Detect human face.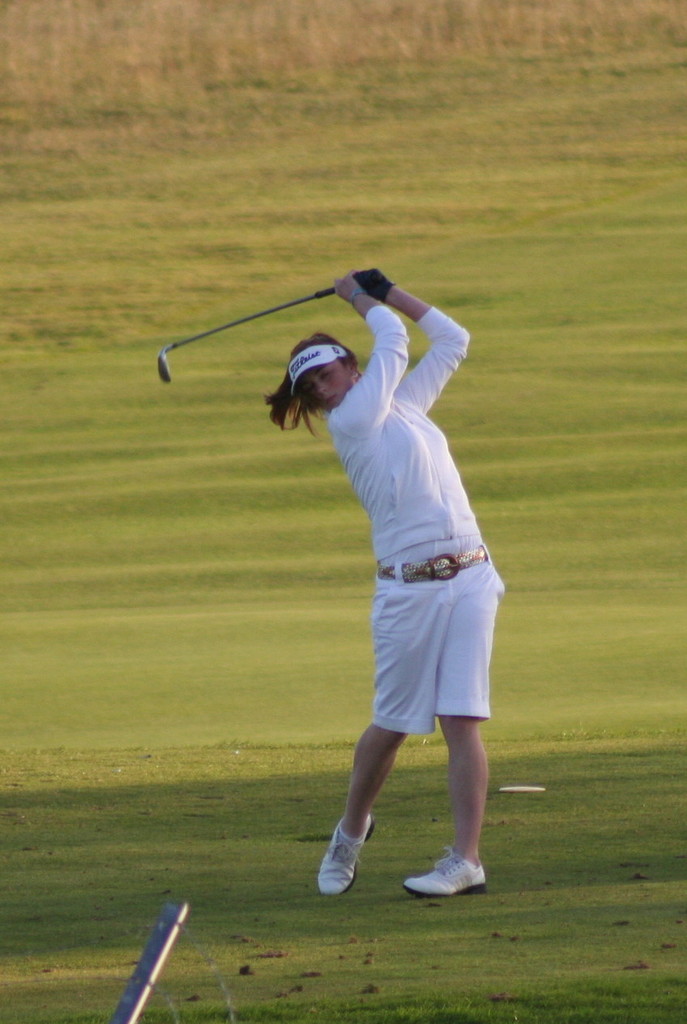
Detected at x1=298 y1=361 x2=349 y2=410.
